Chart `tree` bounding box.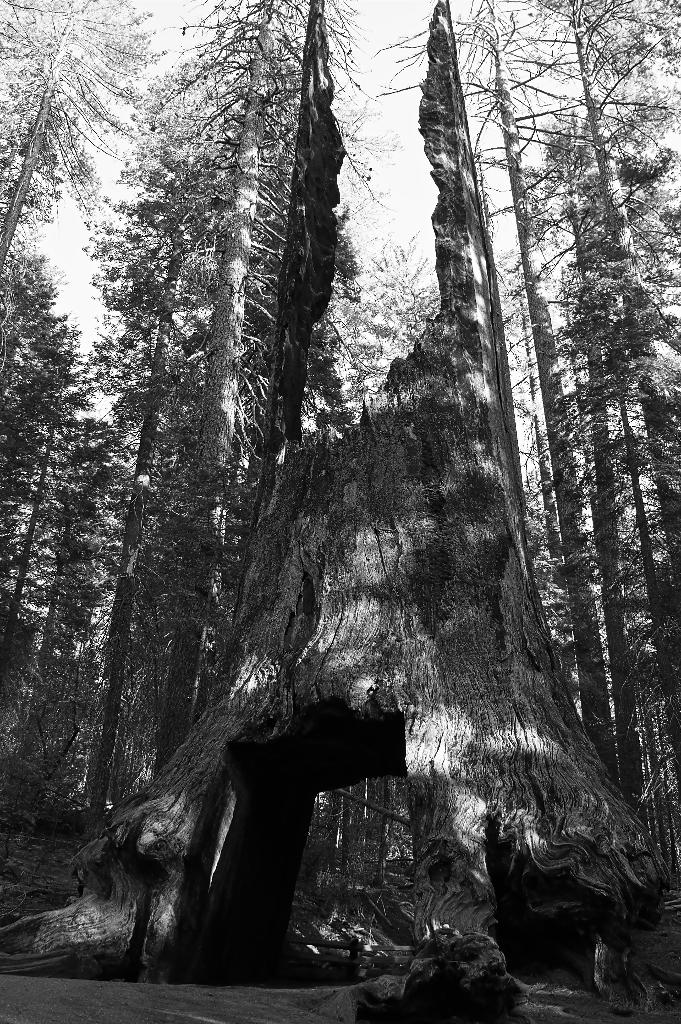
Charted: x1=0 y1=4 x2=680 y2=1023.
